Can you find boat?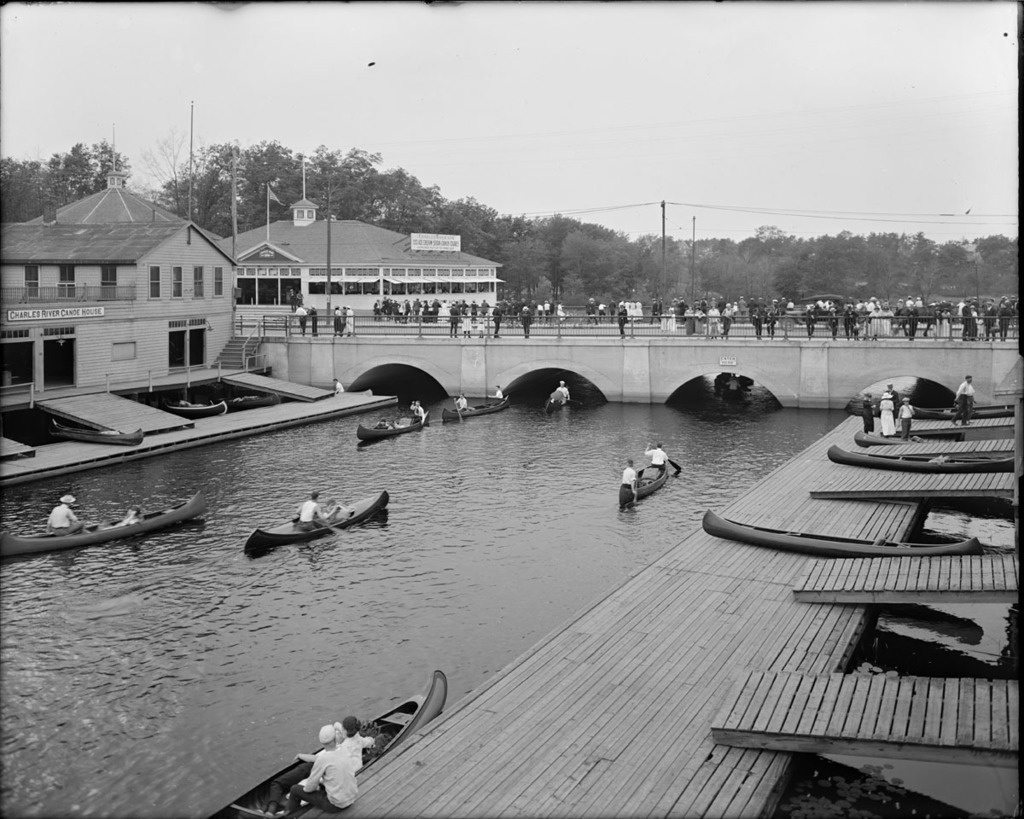
Yes, bounding box: <region>695, 503, 984, 561</region>.
